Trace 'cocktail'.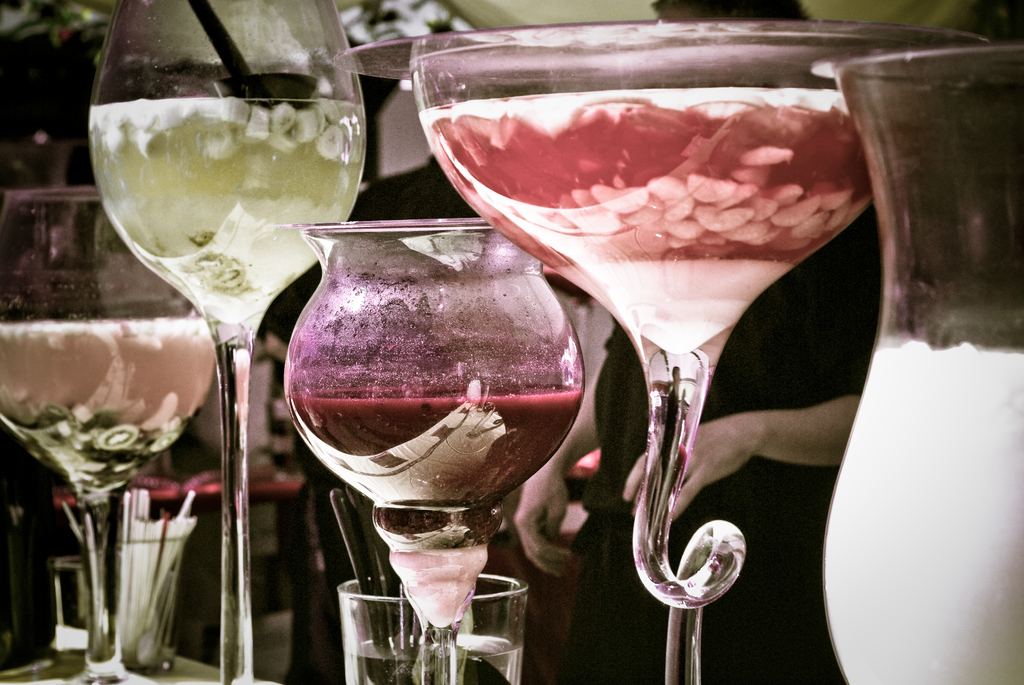
Traced to (left=412, top=20, right=993, bottom=684).
